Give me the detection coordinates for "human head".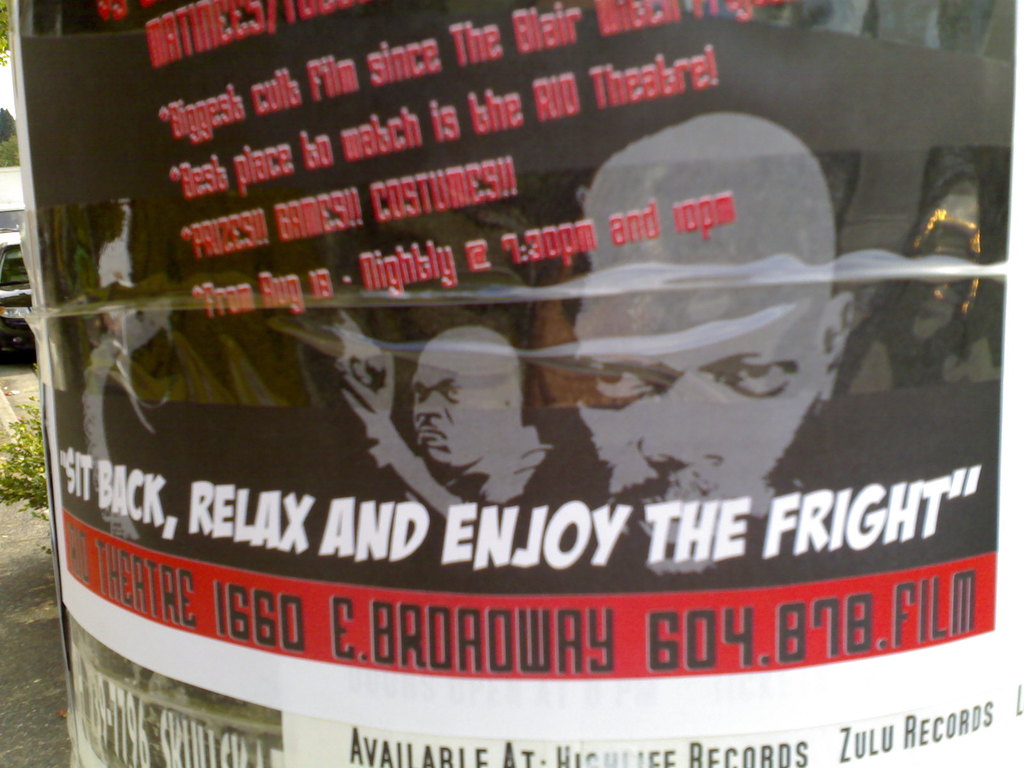
(x1=540, y1=114, x2=856, y2=574).
